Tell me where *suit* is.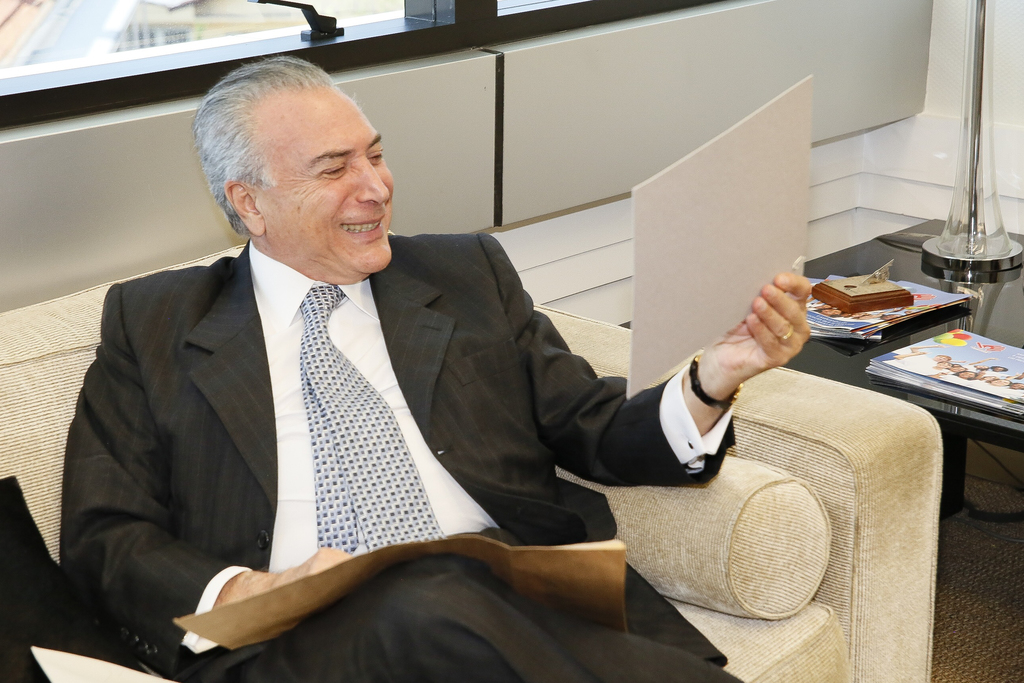
*suit* is at (left=77, top=147, right=598, bottom=647).
